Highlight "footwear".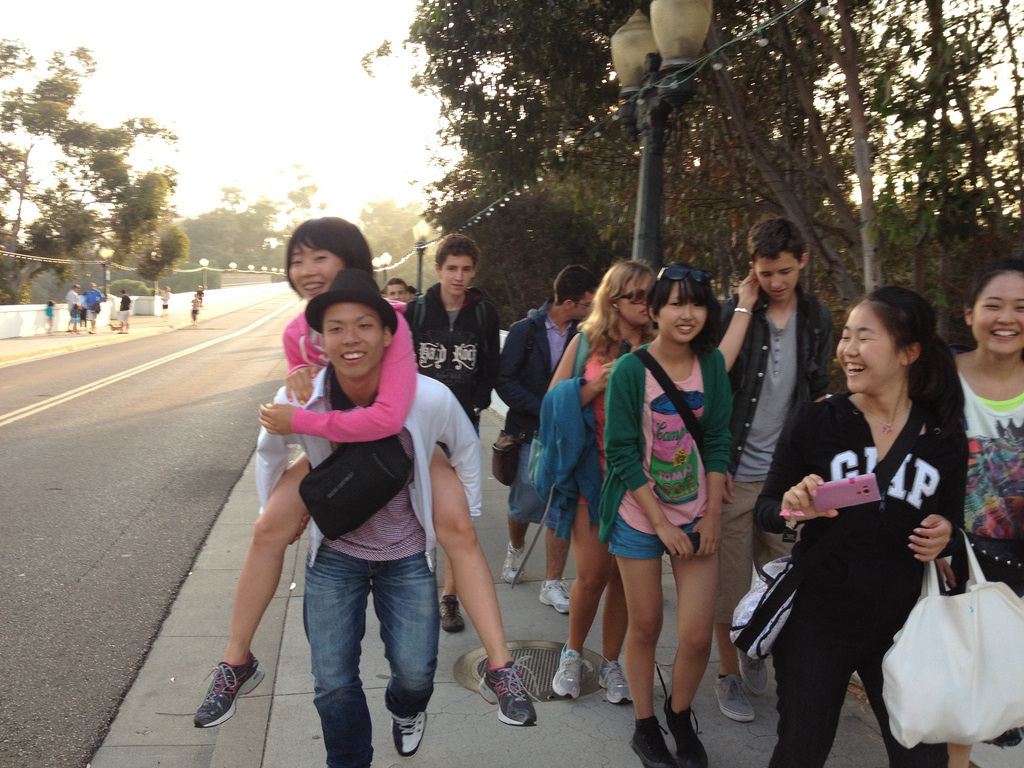
Highlighted region: left=714, top=675, right=754, bottom=721.
